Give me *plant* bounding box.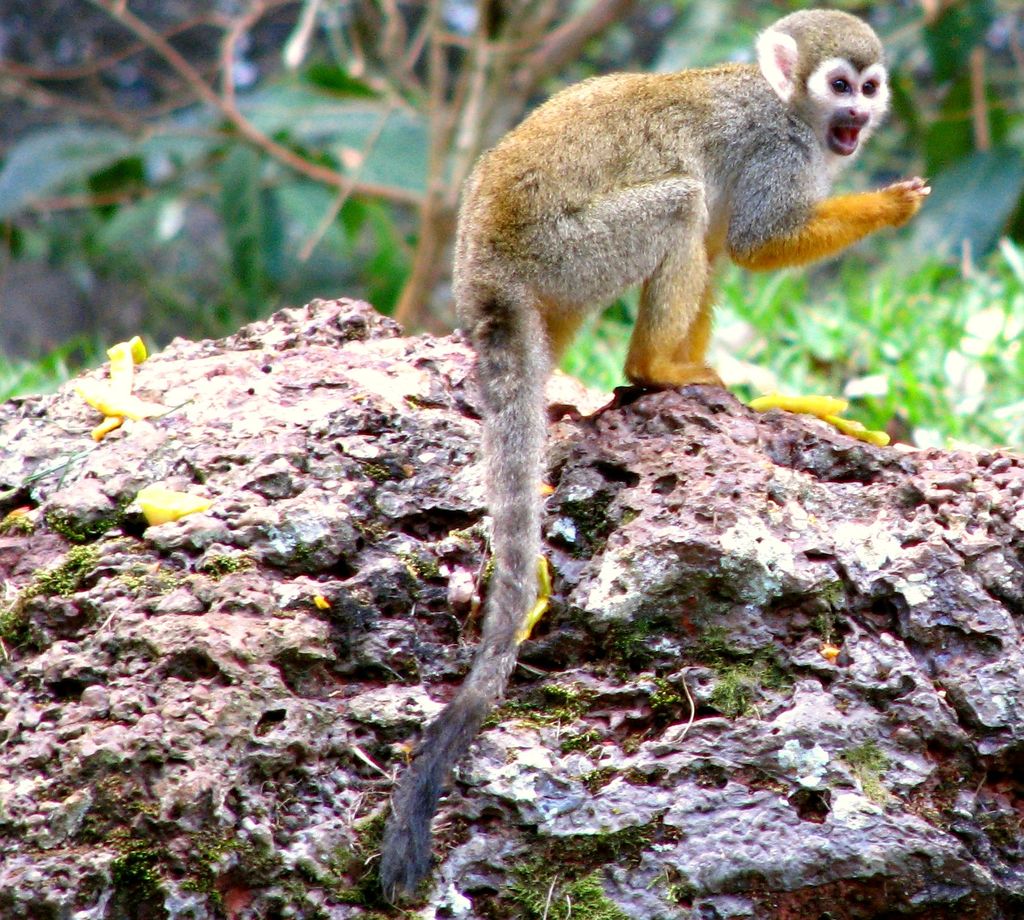
detection(631, 602, 669, 674).
